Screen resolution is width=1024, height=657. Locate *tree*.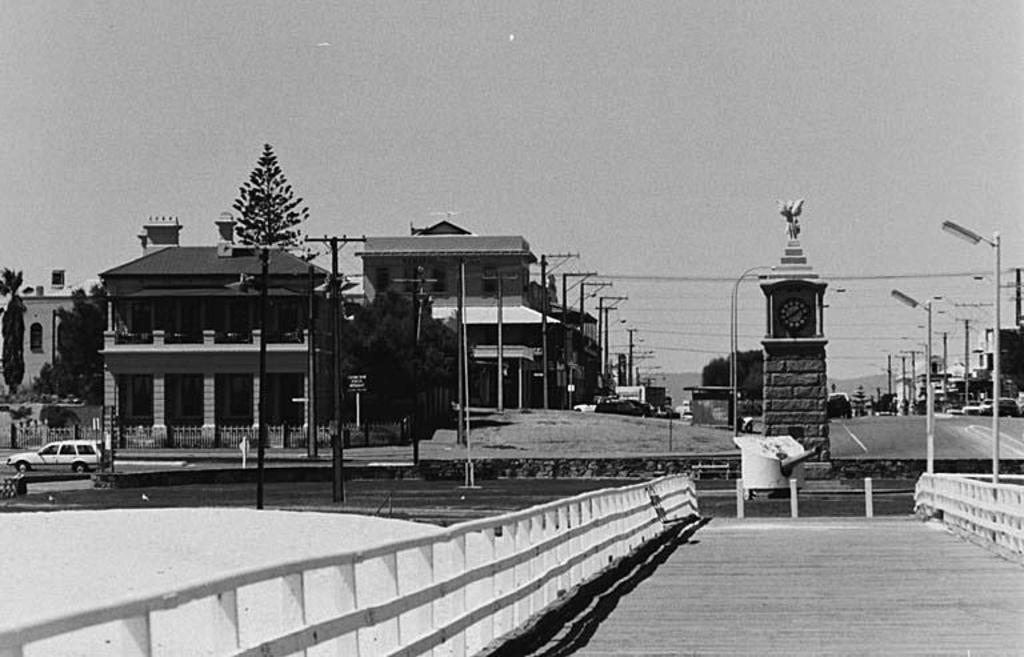
224 144 323 264.
